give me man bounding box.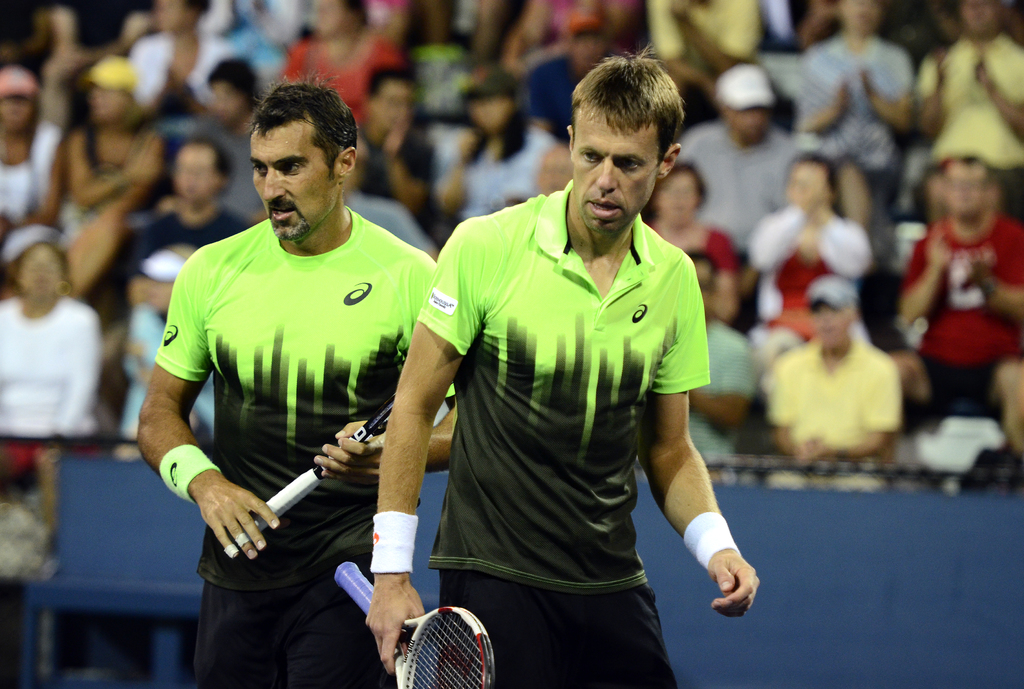
{"left": 528, "top": 12, "right": 618, "bottom": 136}.
